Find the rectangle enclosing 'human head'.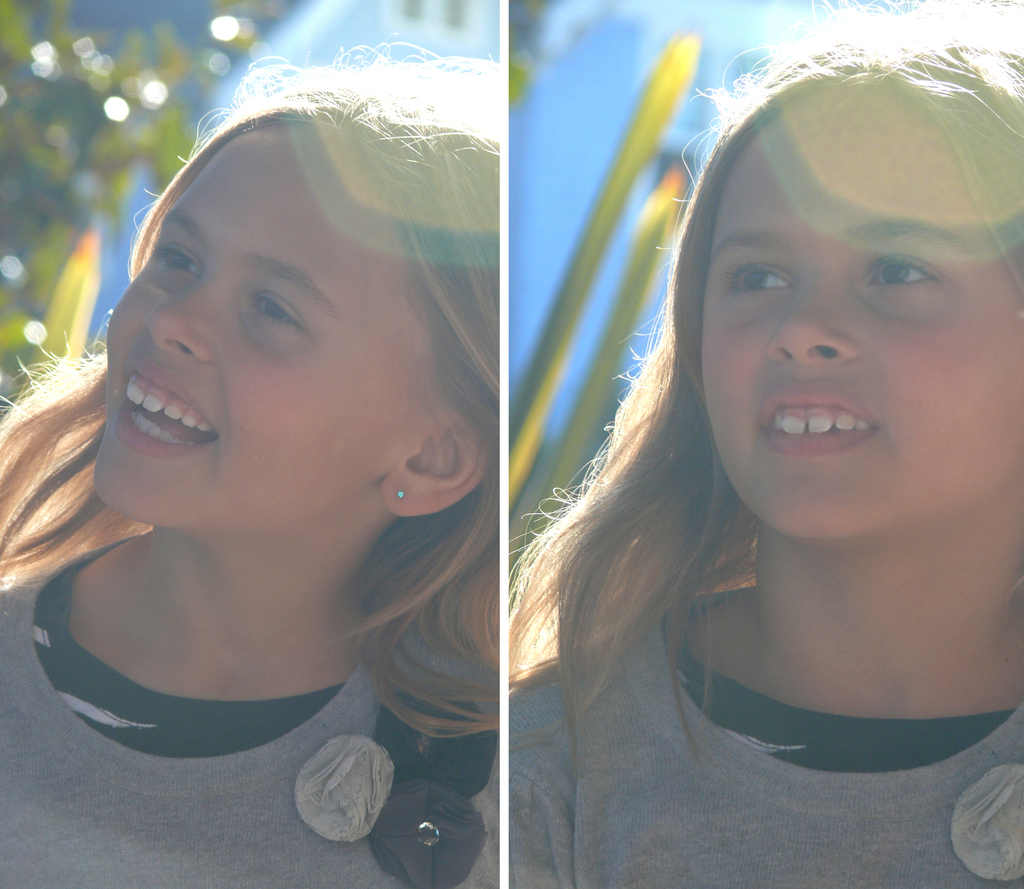
bbox=(664, 0, 1023, 541).
